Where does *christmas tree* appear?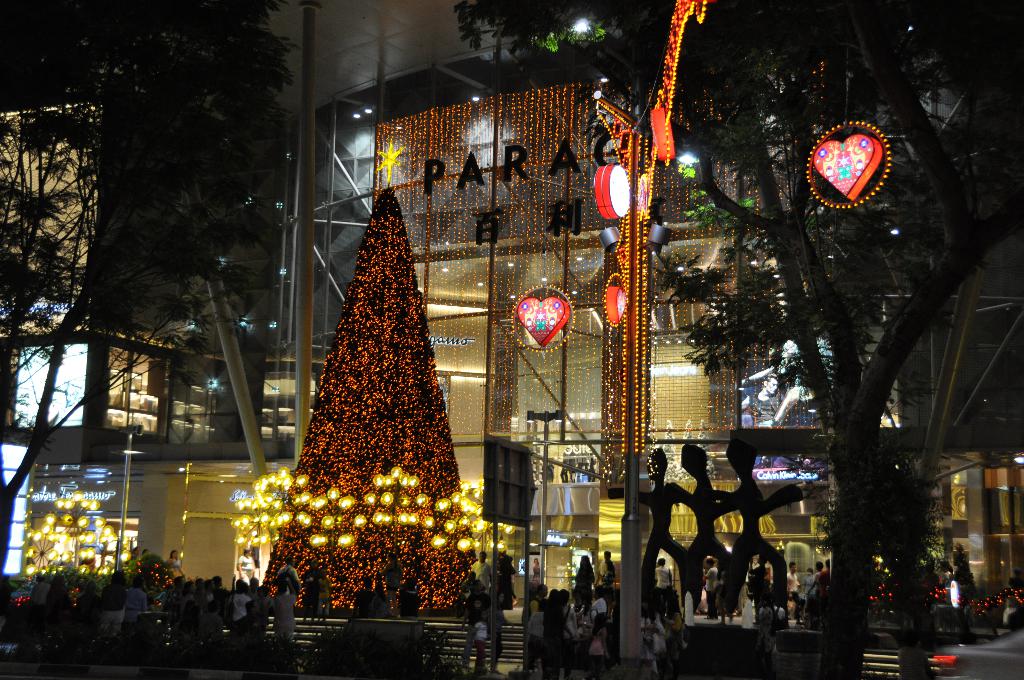
Appears at pyautogui.locateOnScreen(235, 132, 502, 642).
